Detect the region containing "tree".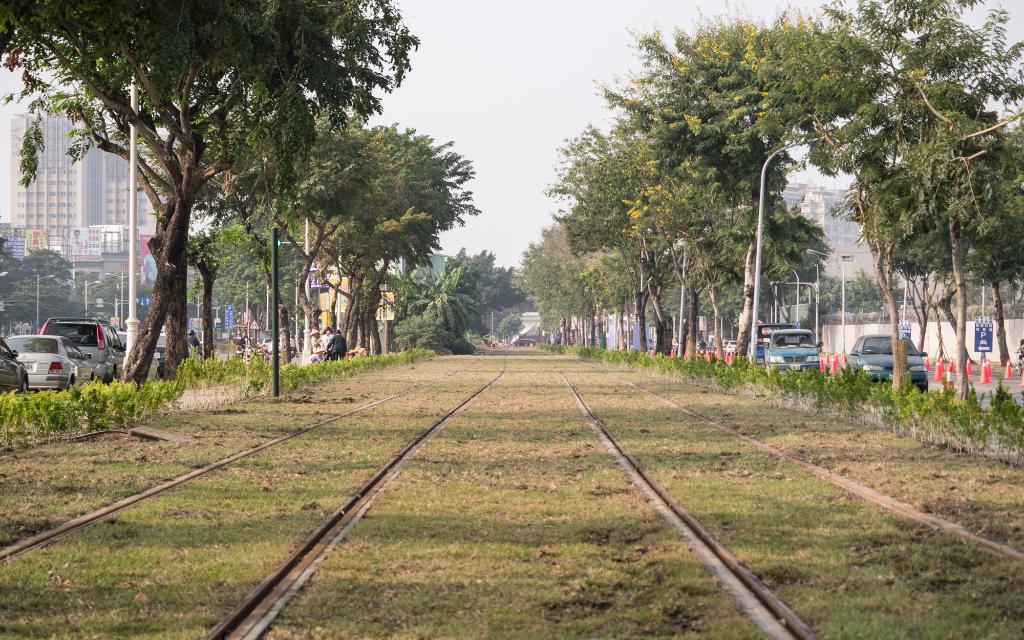
x1=582, y1=99, x2=821, y2=373.
